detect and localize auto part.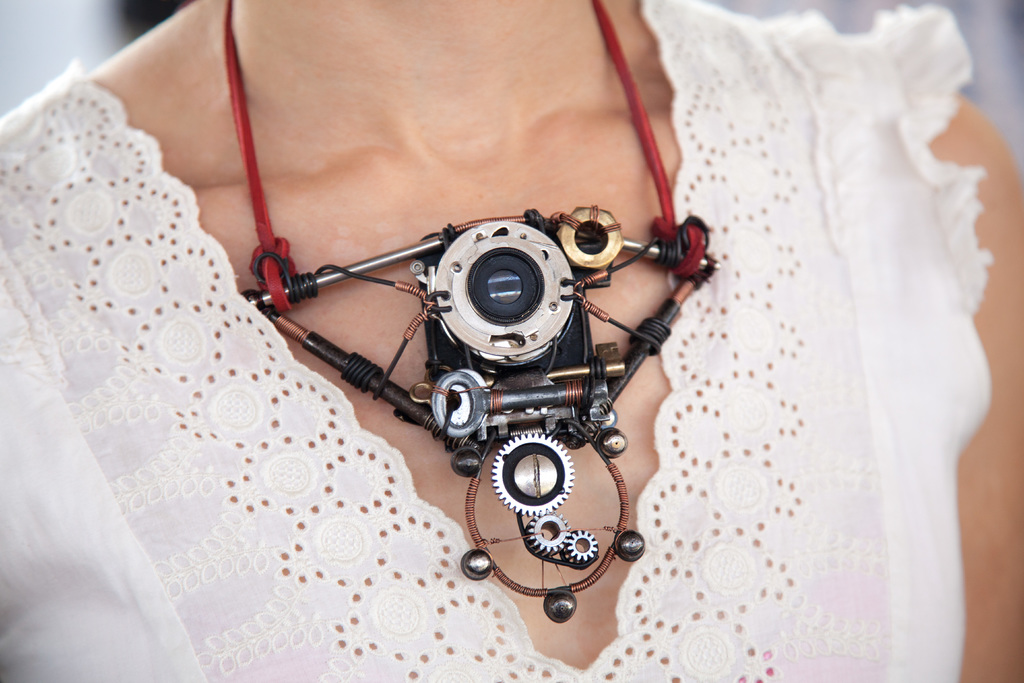
Localized at (230,211,720,626).
